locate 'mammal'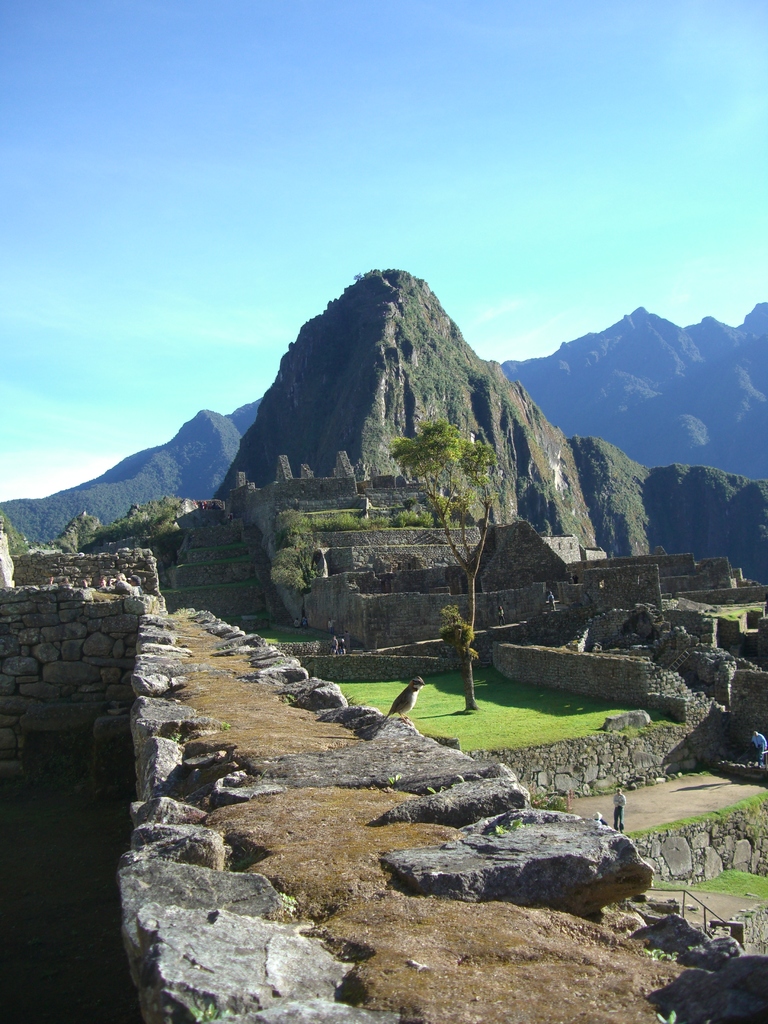
[left=498, top=607, right=506, bottom=624]
